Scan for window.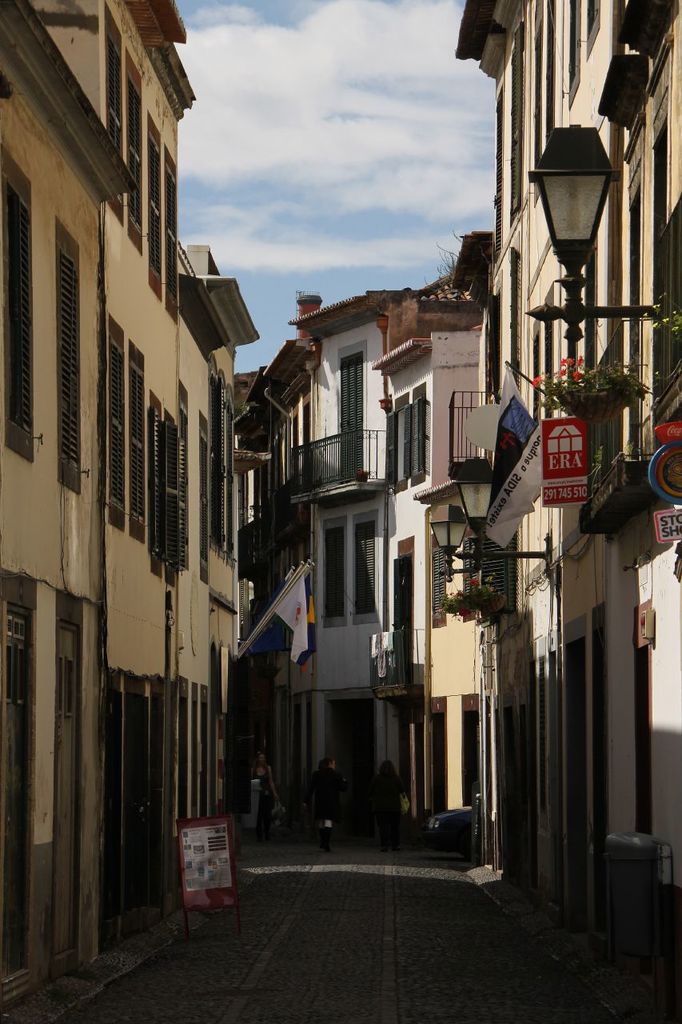
Scan result: bbox(0, 139, 36, 465).
